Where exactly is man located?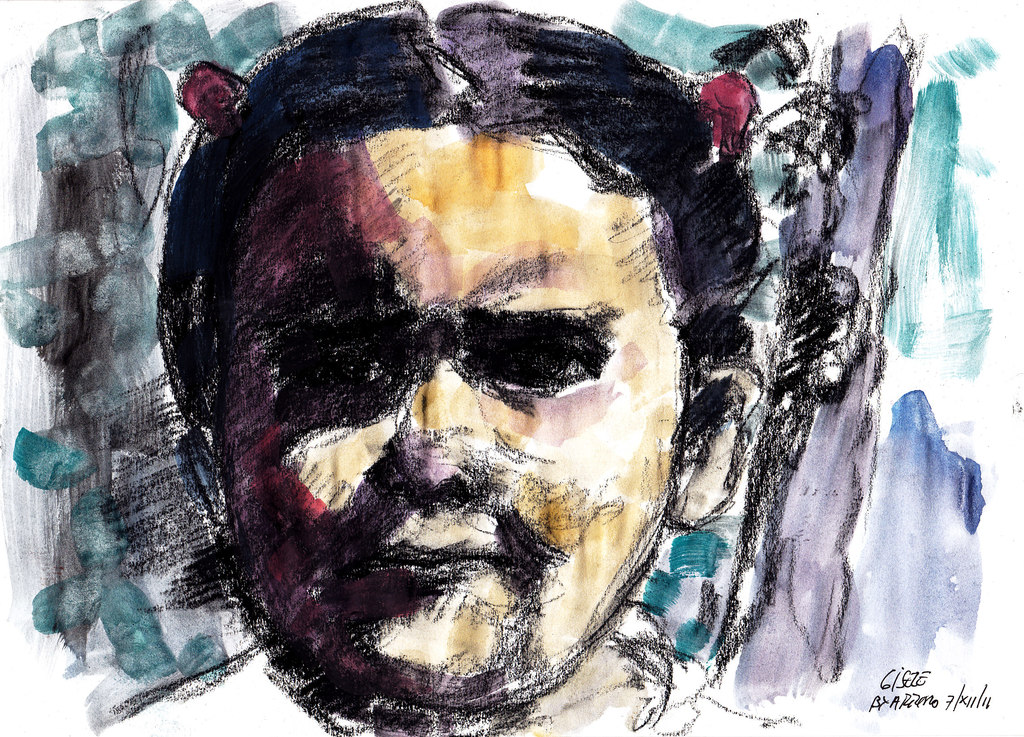
Its bounding box is <bbox>122, 9, 894, 718</bbox>.
